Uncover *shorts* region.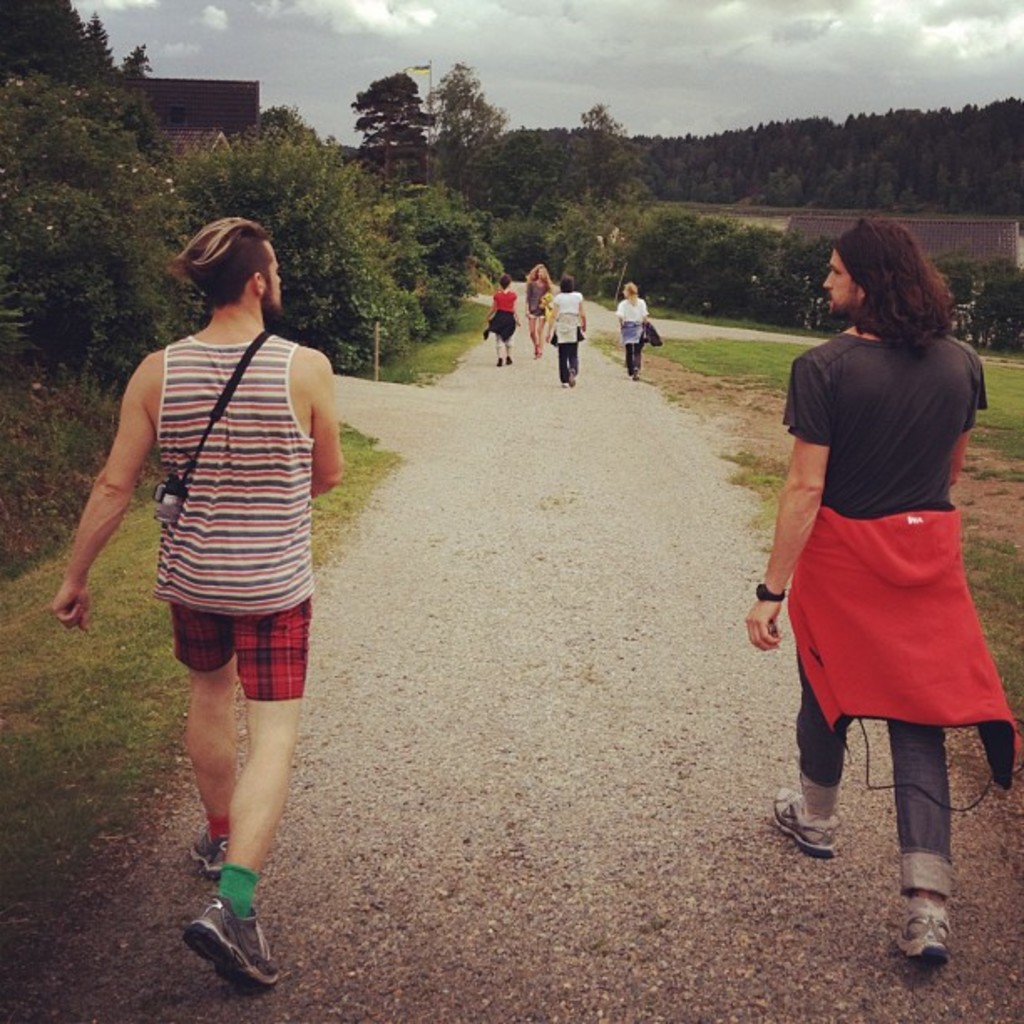
Uncovered: x1=161, y1=614, x2=320, y2=699.
